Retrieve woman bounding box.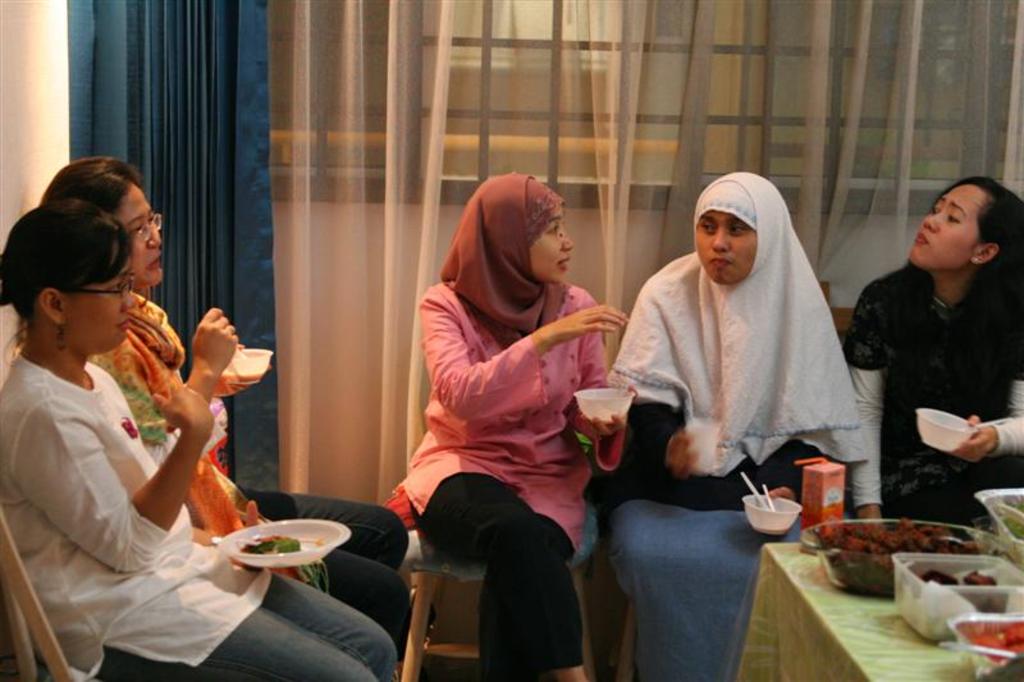
Bounding box: (593,150,876,681).
